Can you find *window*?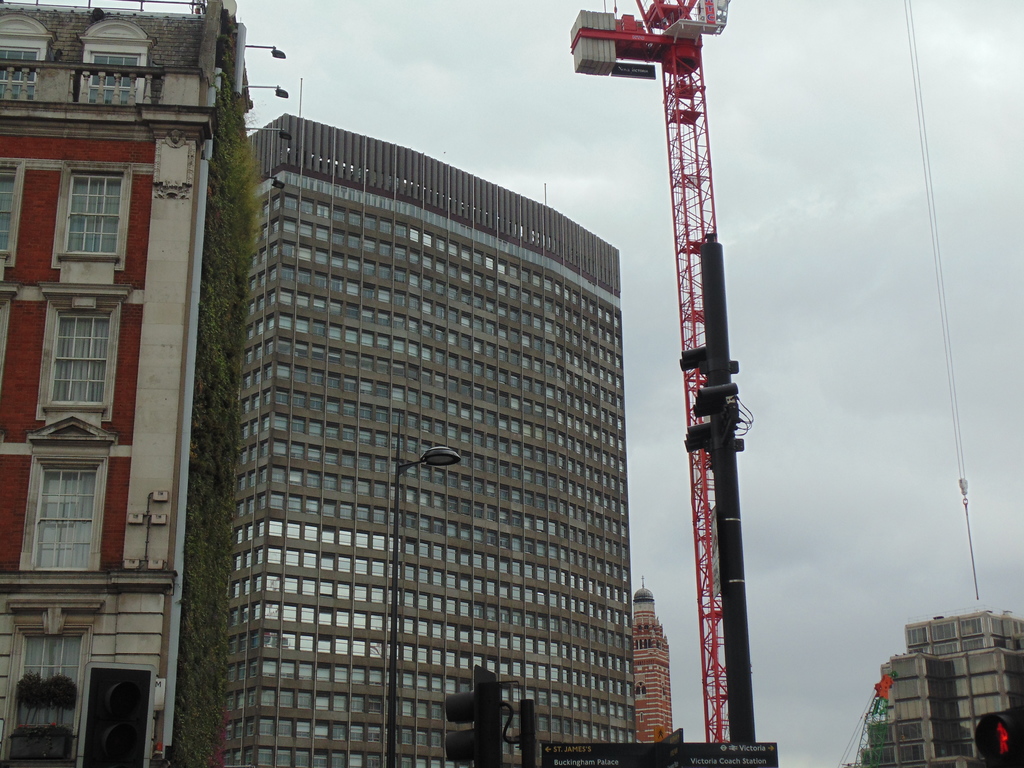
Yes, bounding box: <box>426,253,437,265</box>.
